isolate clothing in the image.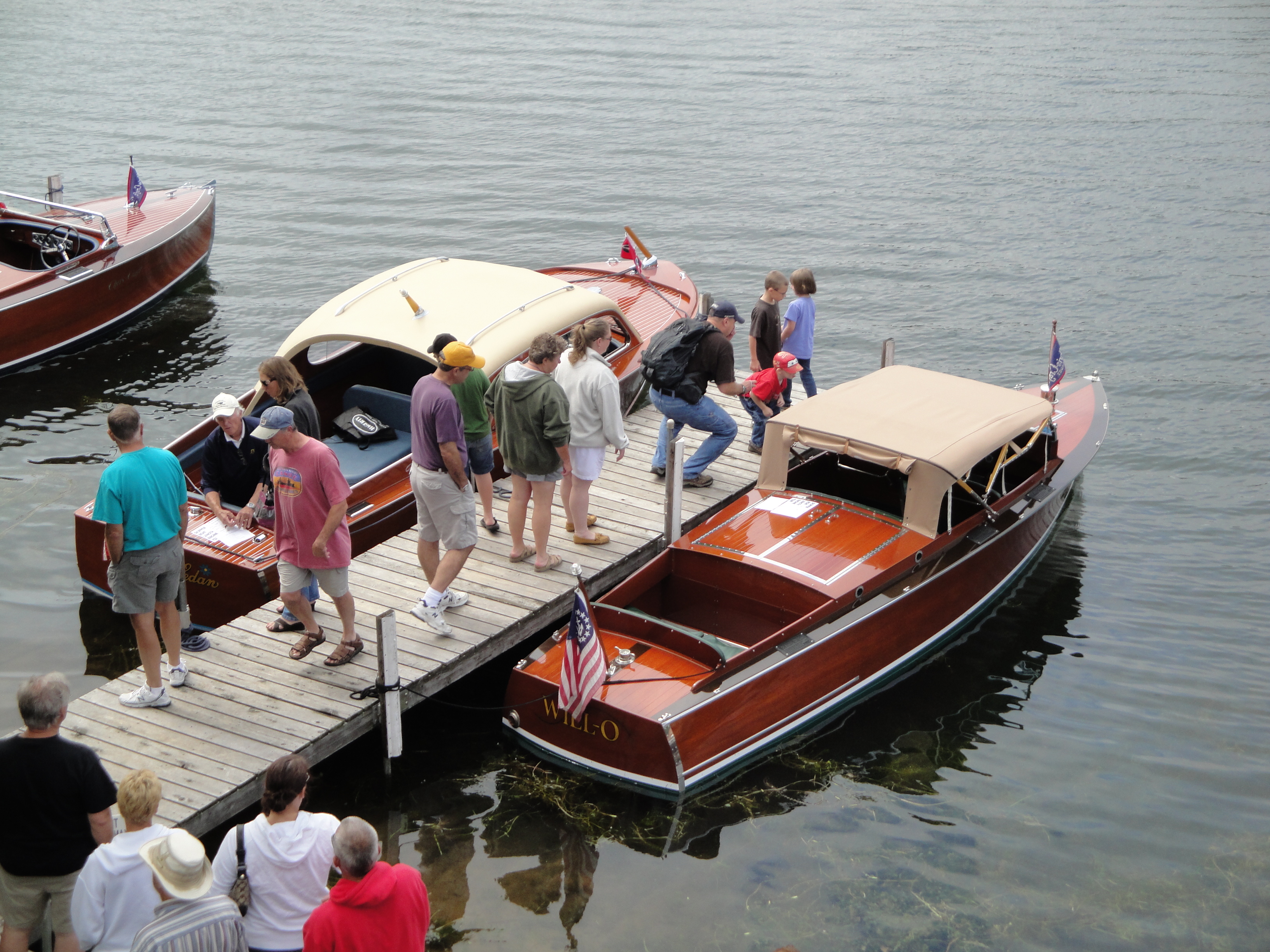
Isolated region: 70,163,112,199.
